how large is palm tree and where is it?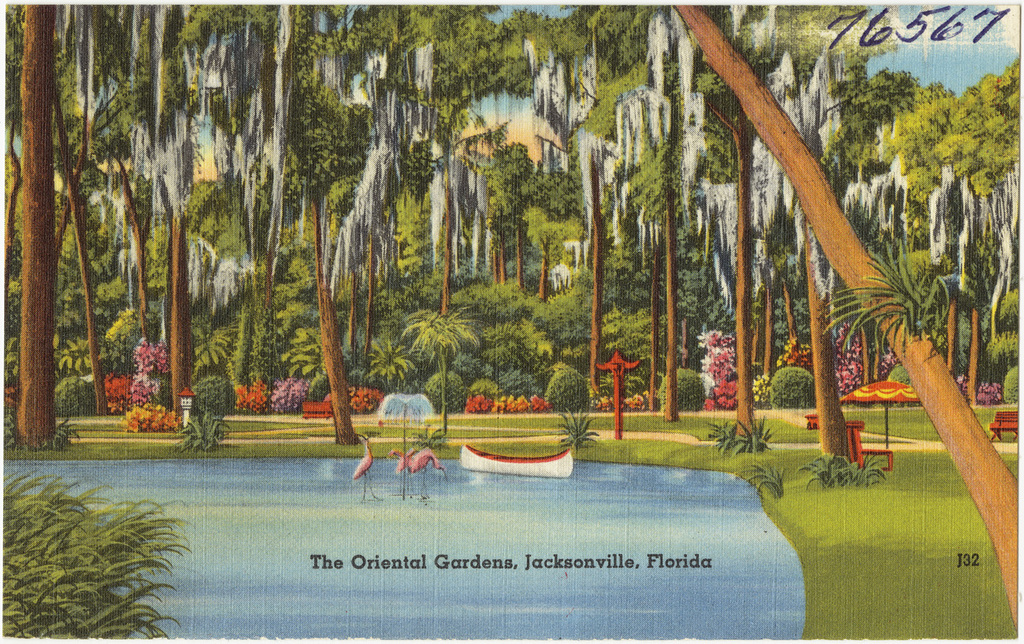
Bounding box: (left=399, top=305, right=489, bottom=432).
